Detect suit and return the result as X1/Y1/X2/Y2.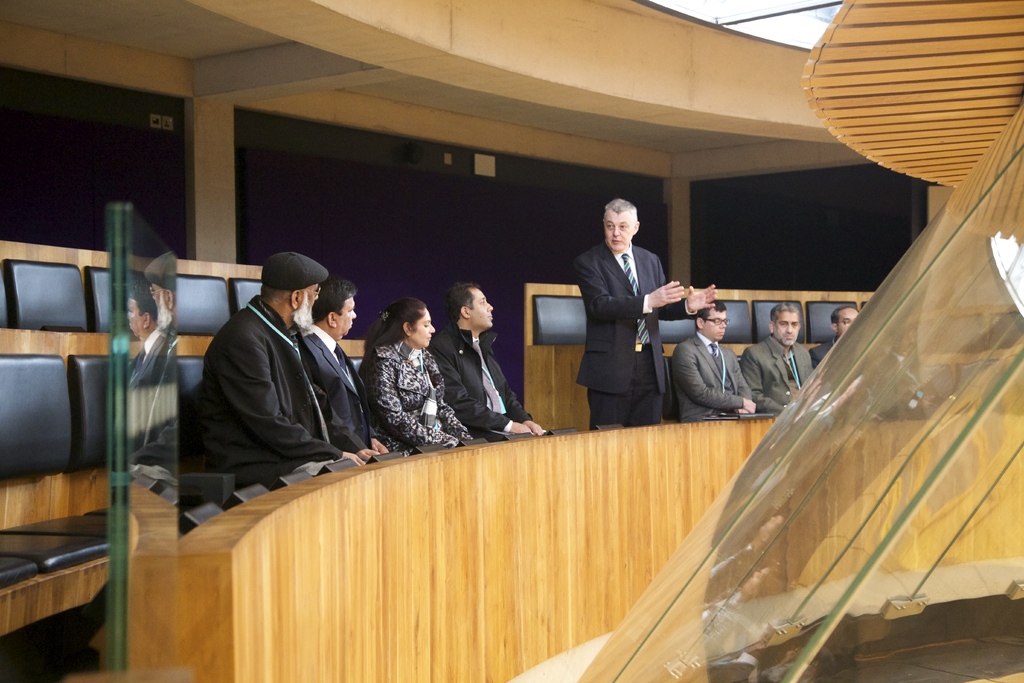
572/239/701/425.
